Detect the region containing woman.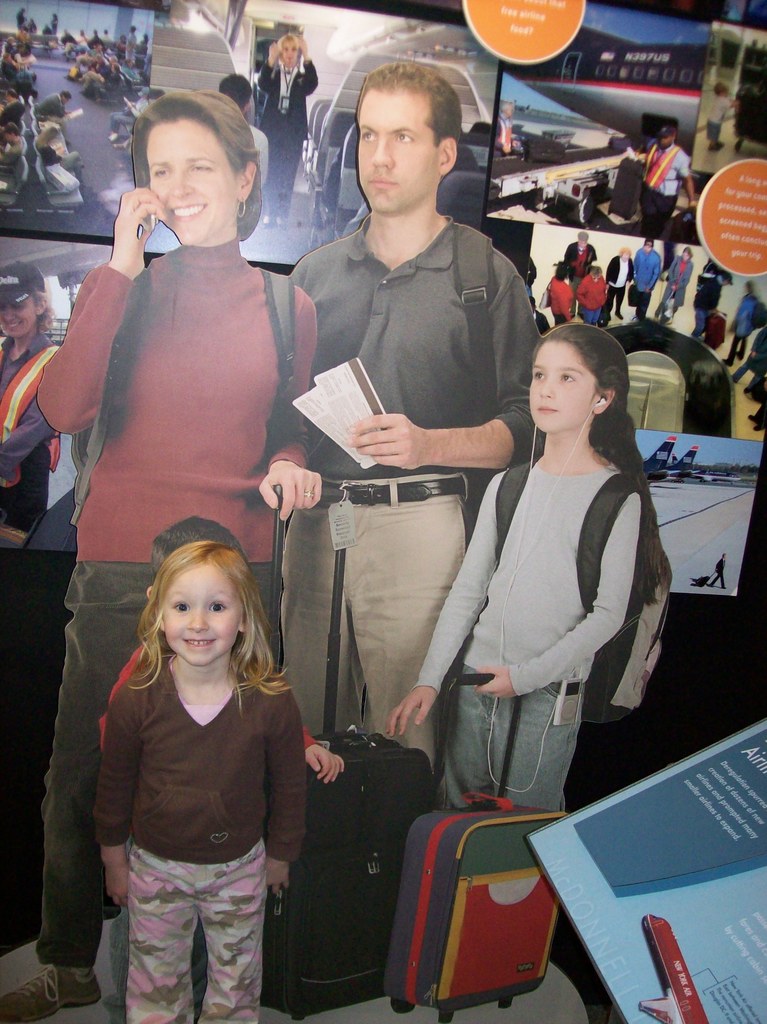
{"left": 0, "top": 90, "right": 322, "bottom": 1023}.
